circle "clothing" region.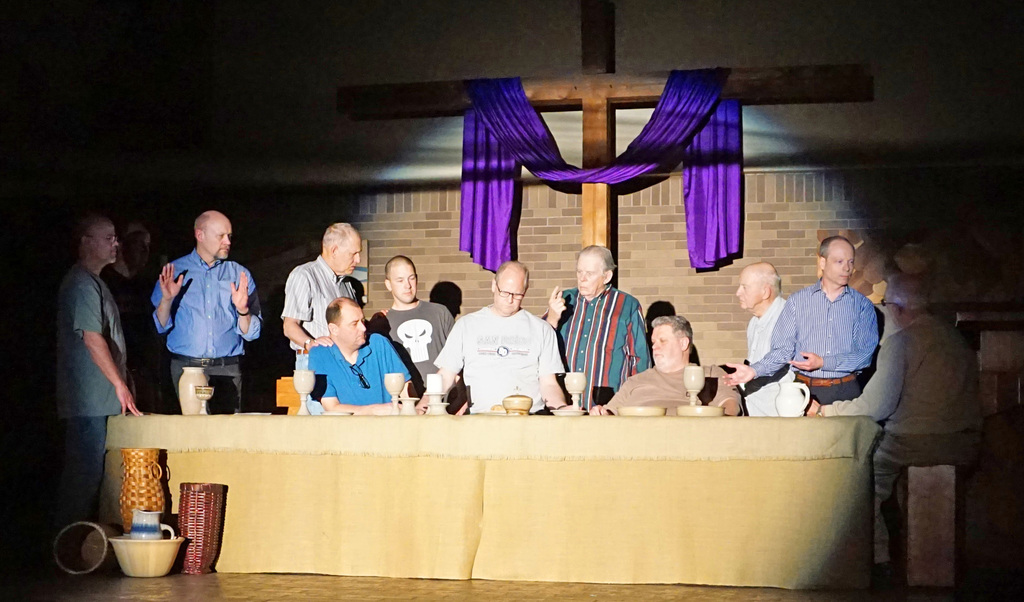
Region: locate(376, 299, 451, 398).
